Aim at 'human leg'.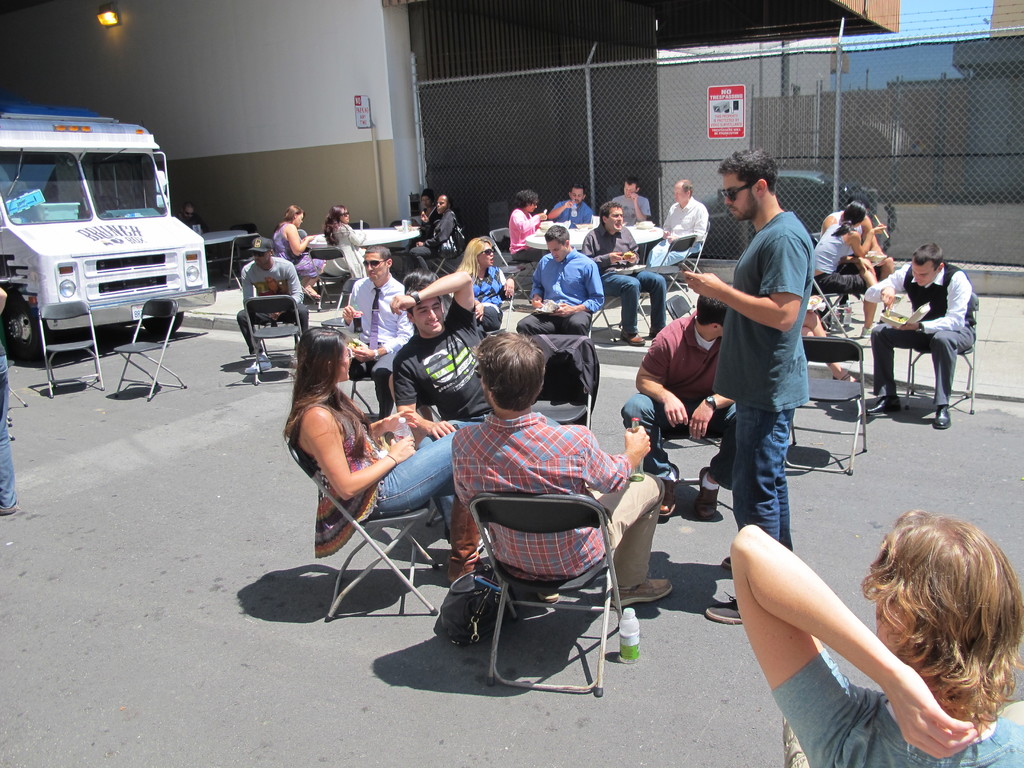
Aimed at x1=435 y1=481 x2=485 y2=557.
